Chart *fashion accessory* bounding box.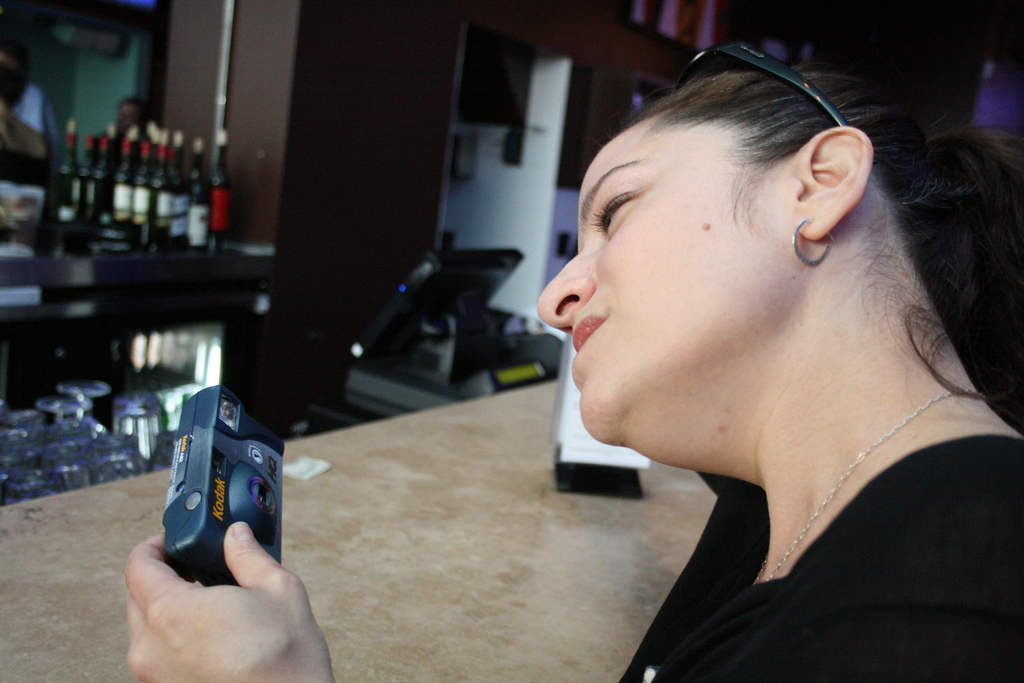
Charted: Rect(760, 390, 972, 584).
